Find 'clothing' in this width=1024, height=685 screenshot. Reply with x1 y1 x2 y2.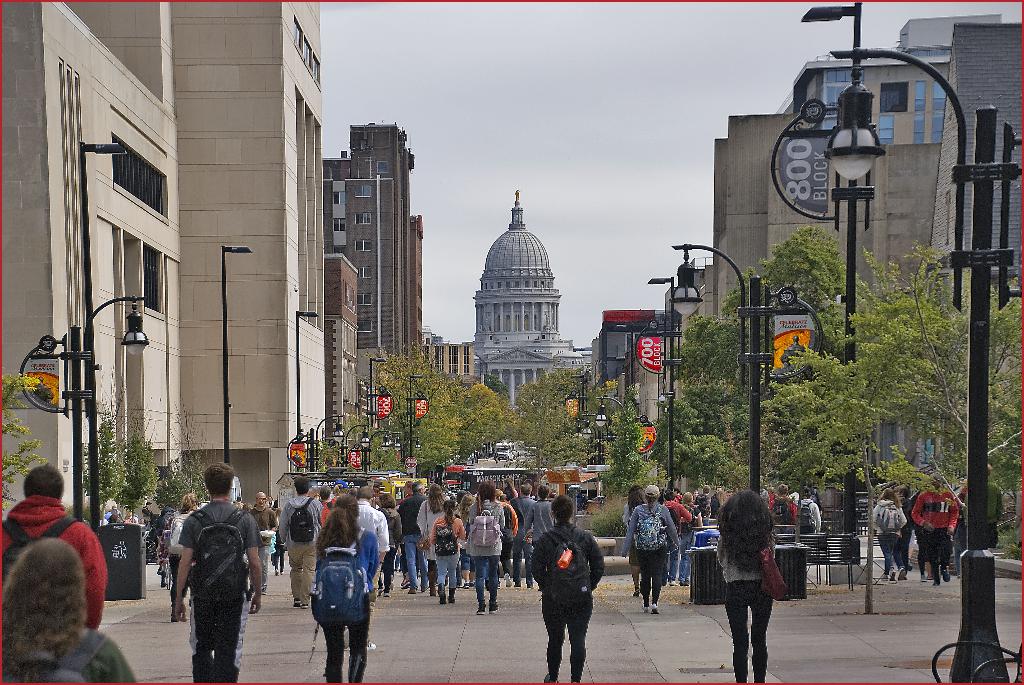
502 484 518 505.
